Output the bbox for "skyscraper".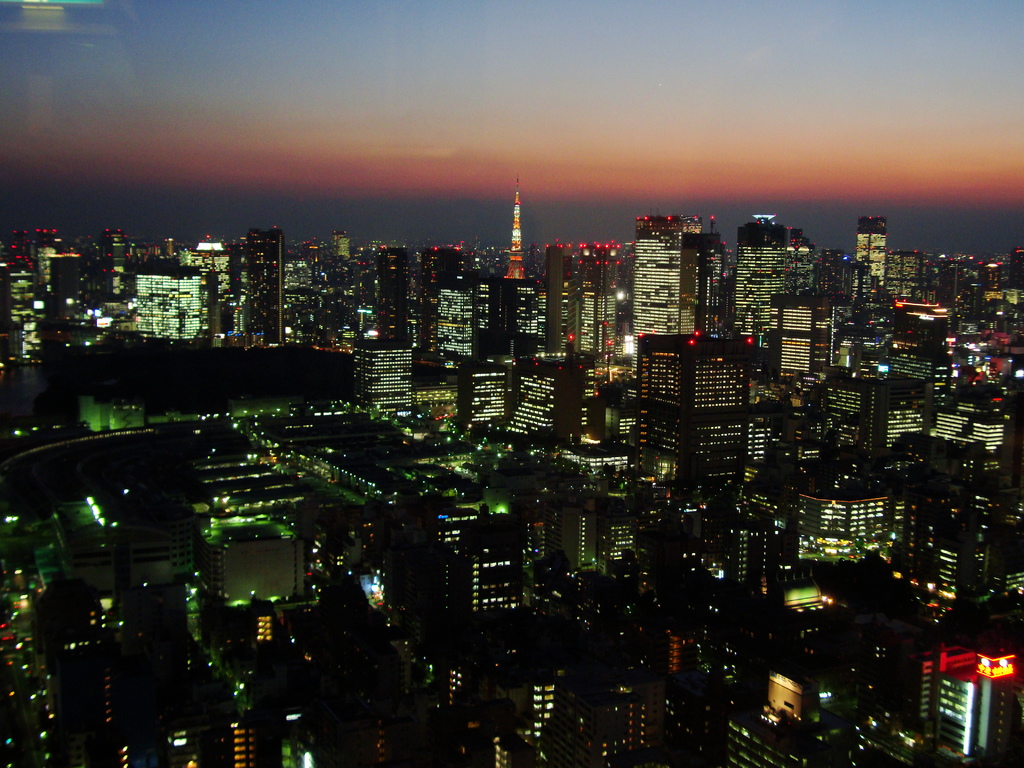
<bbox>419, 240, 471, 317</bbox>.
